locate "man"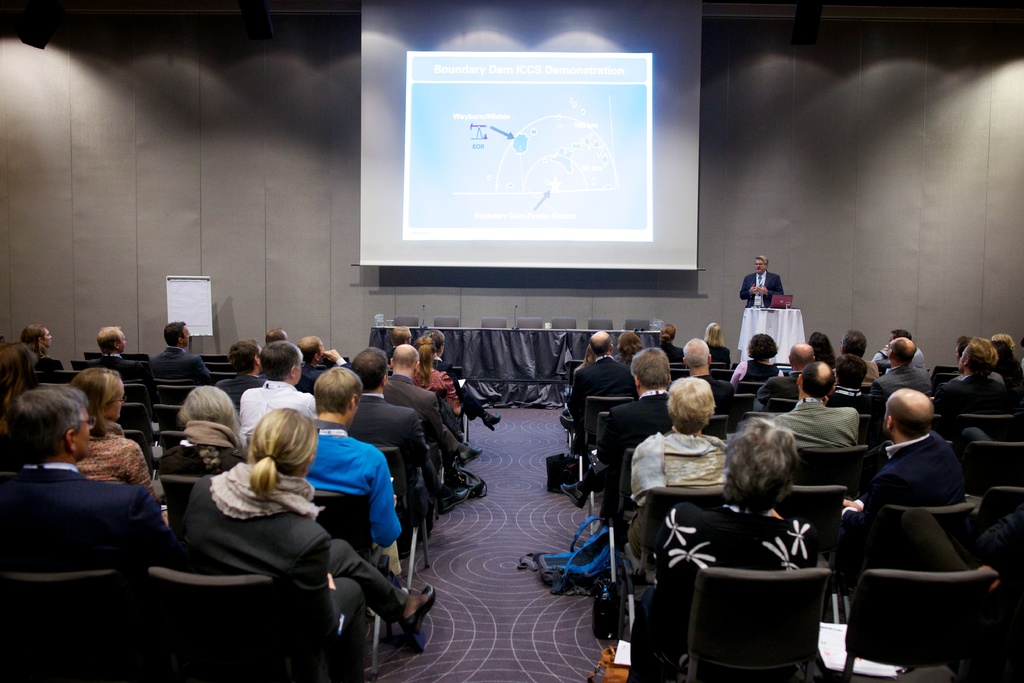
212:339:266:407
